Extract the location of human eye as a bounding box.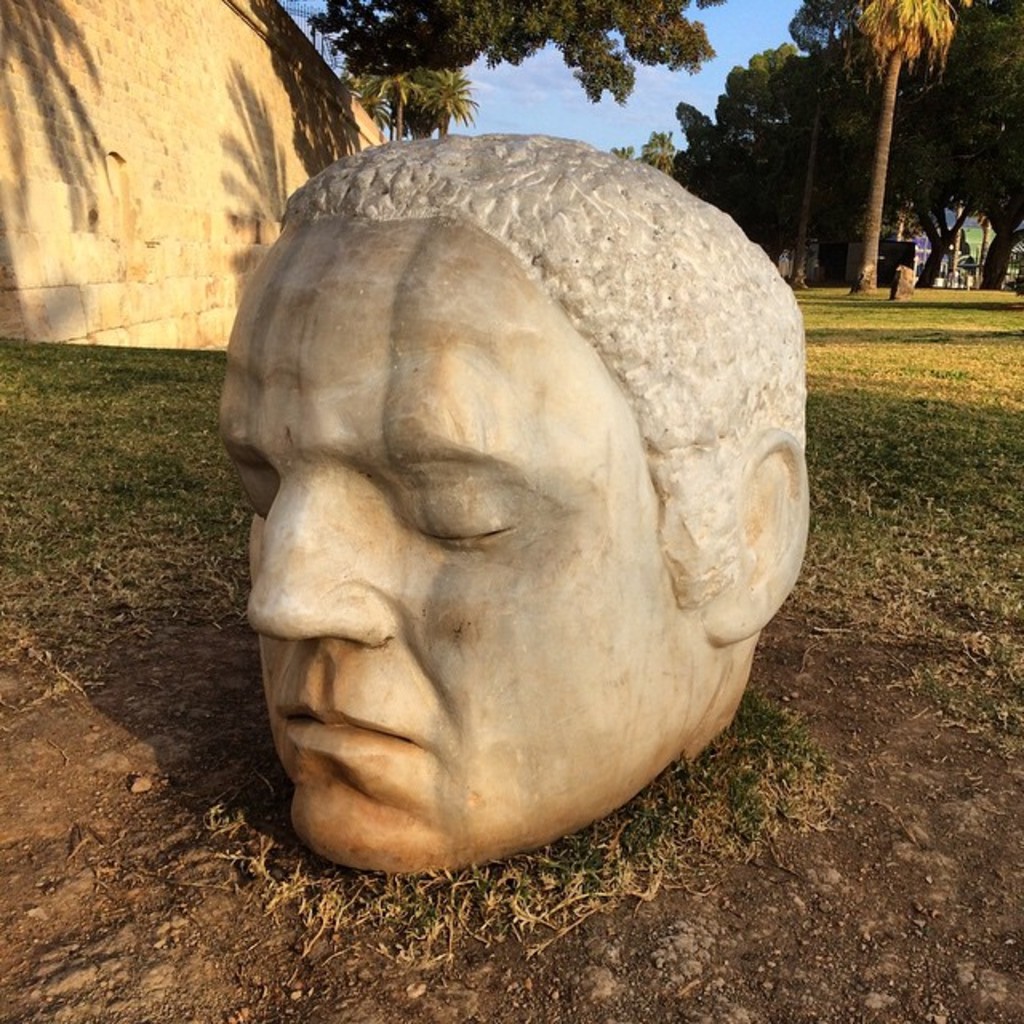
x1=405 y1=478 x2=526 y2=536.
